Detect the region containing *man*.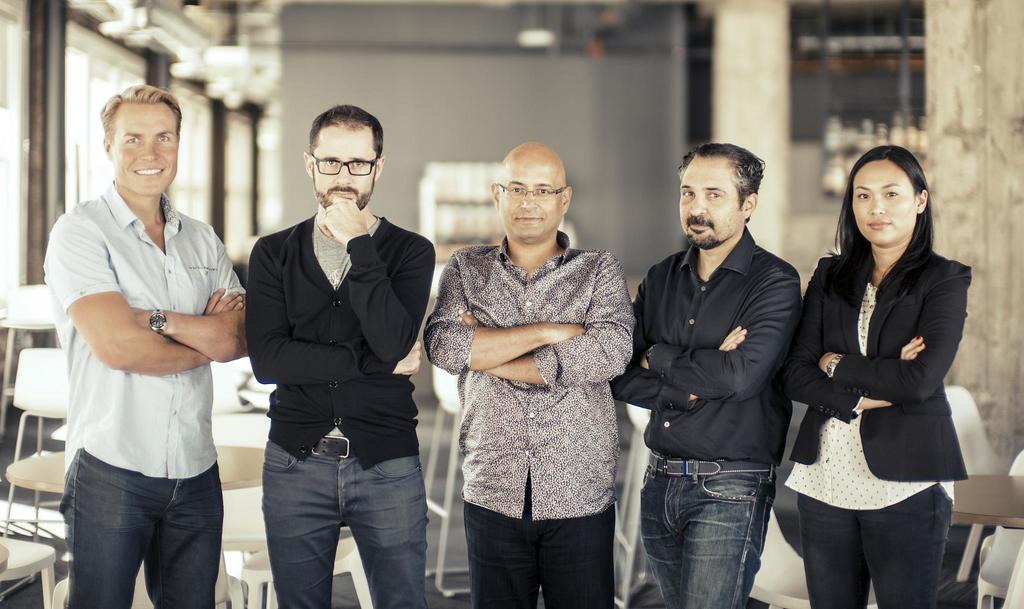
<box>424,141,634,608</box>.
